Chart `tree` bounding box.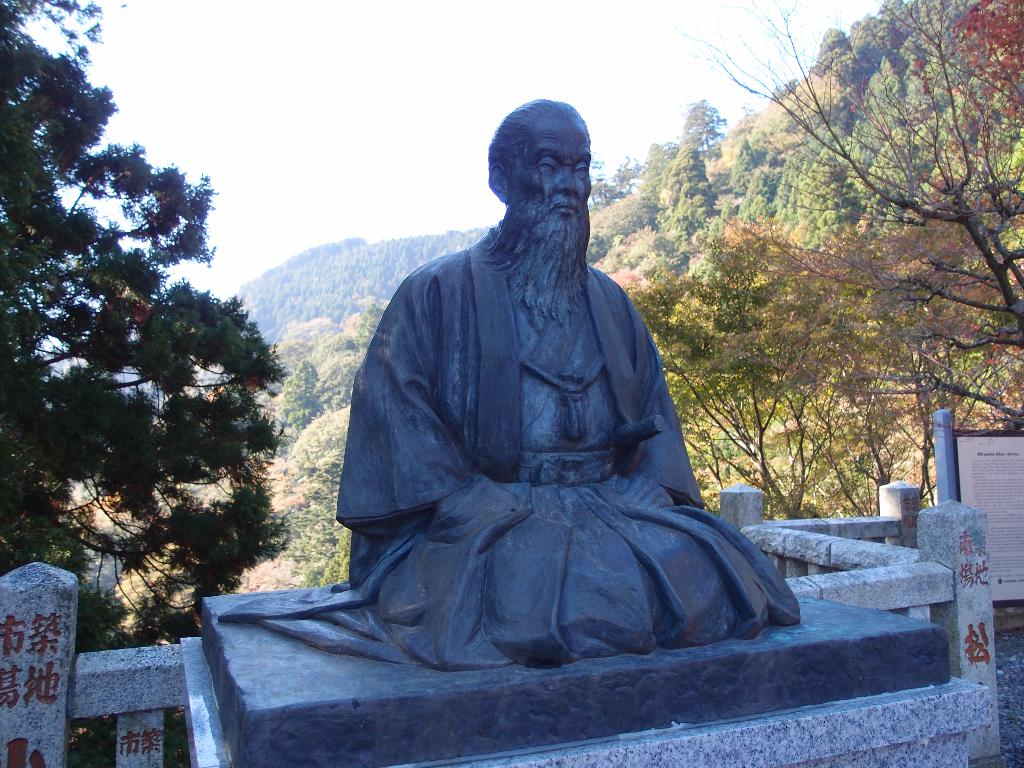
Charted: box(18, 58, 283, 675).
